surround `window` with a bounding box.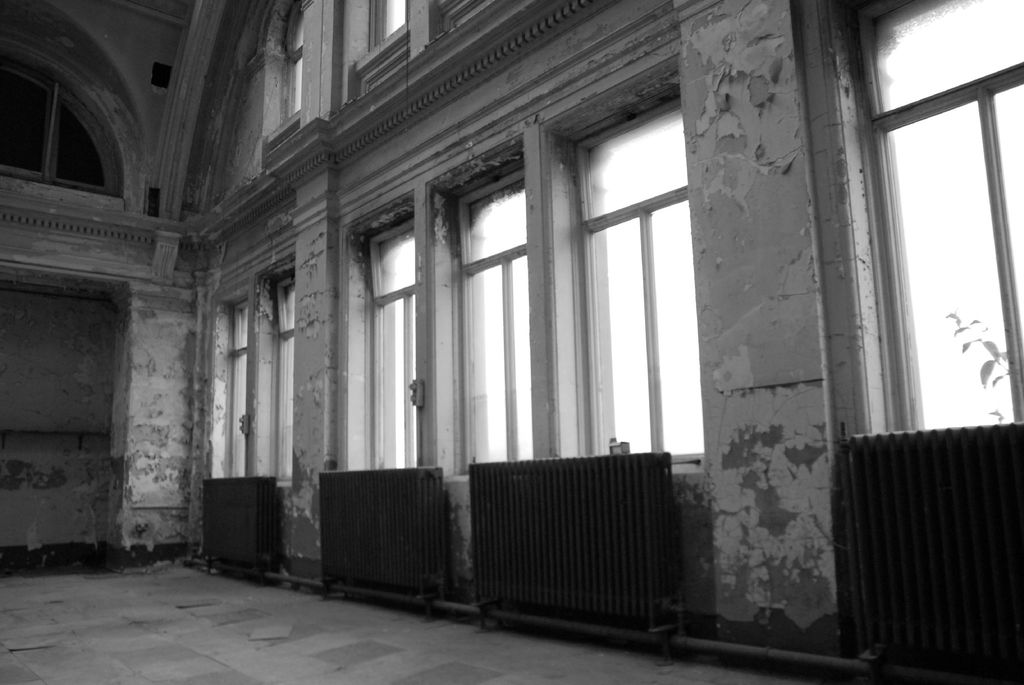
bbox(261, 266, 301, 480).
